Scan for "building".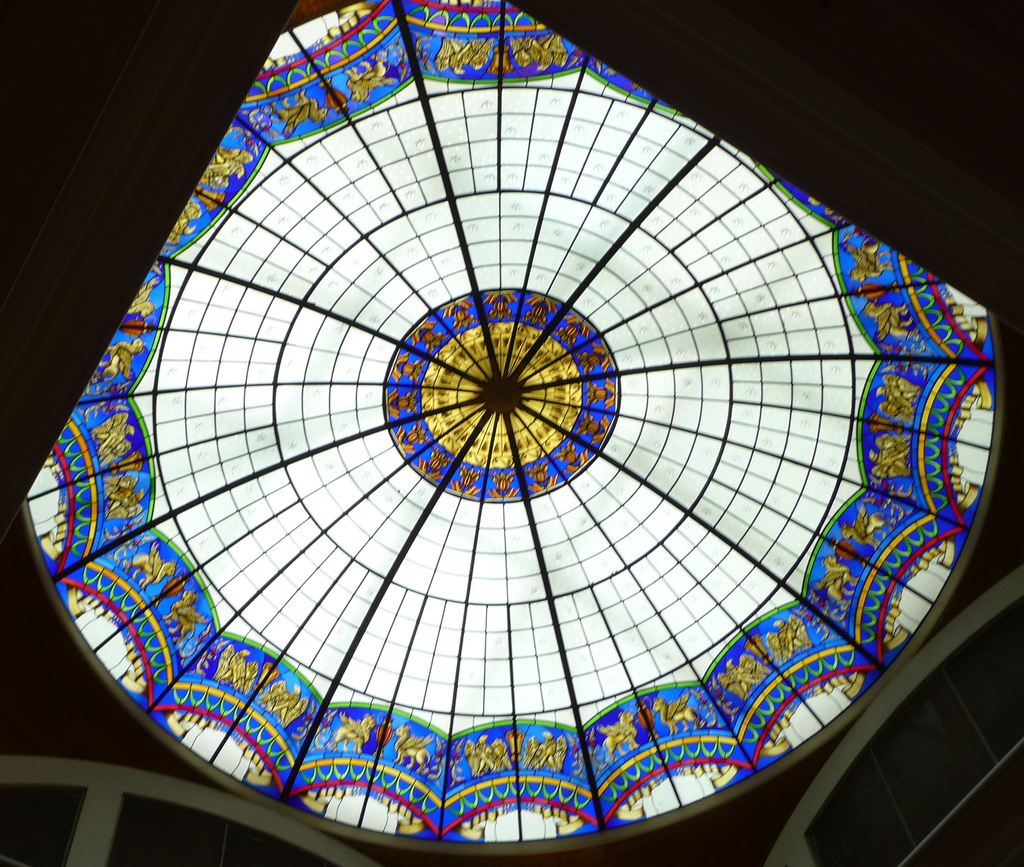
Scan result: locate(0, 0, 1023, 866).
